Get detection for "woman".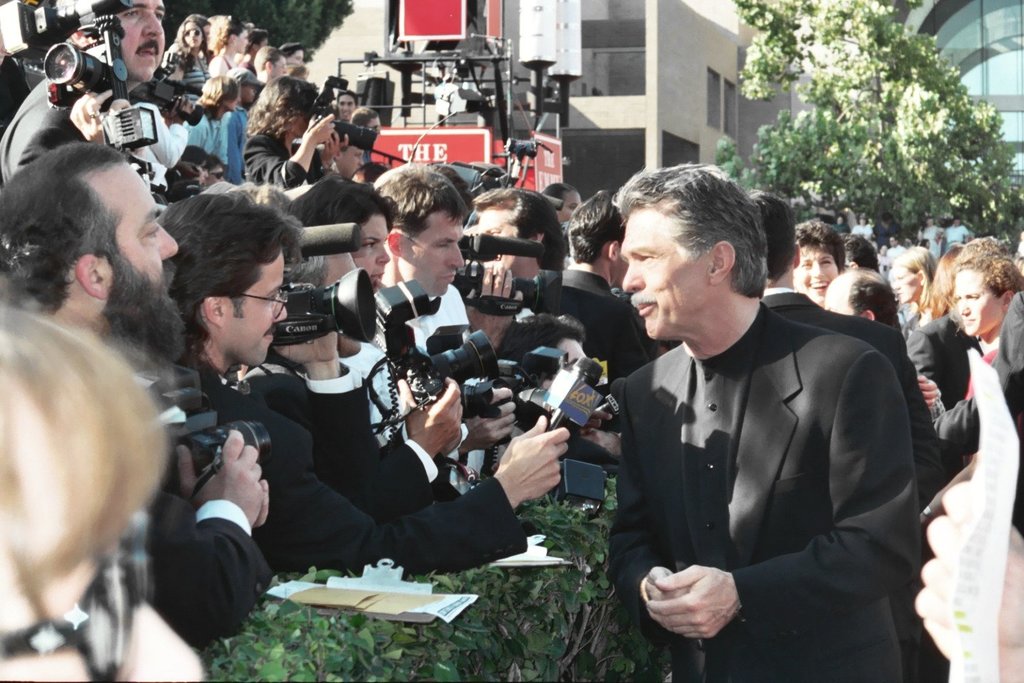
Detection: 925,234,957,320.
